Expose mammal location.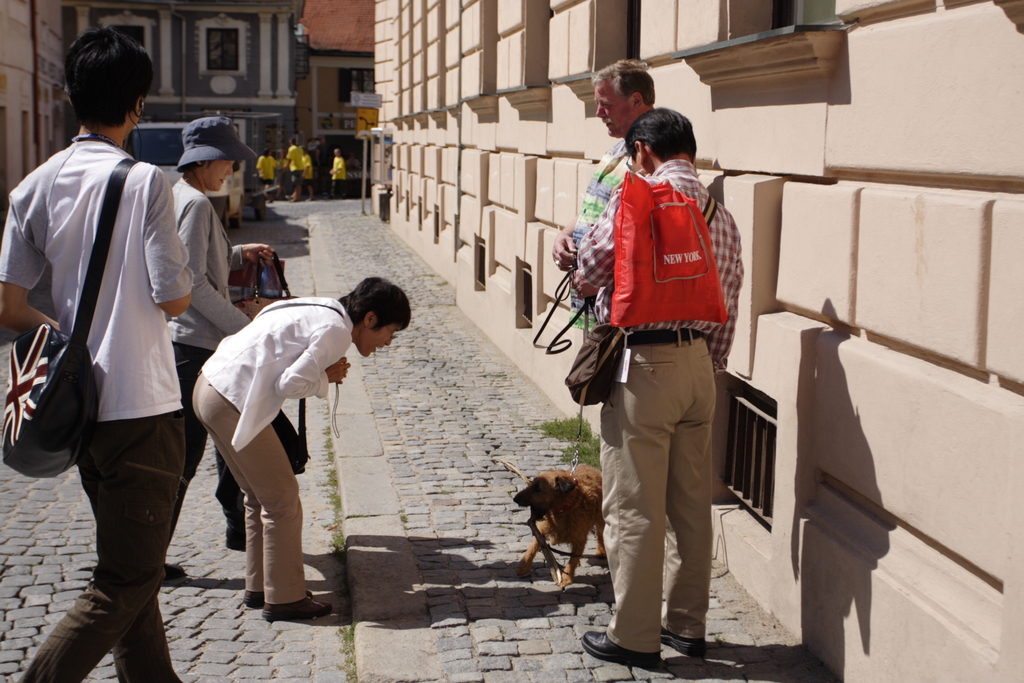
Exposed at rect(554, 55, 656, 331).
